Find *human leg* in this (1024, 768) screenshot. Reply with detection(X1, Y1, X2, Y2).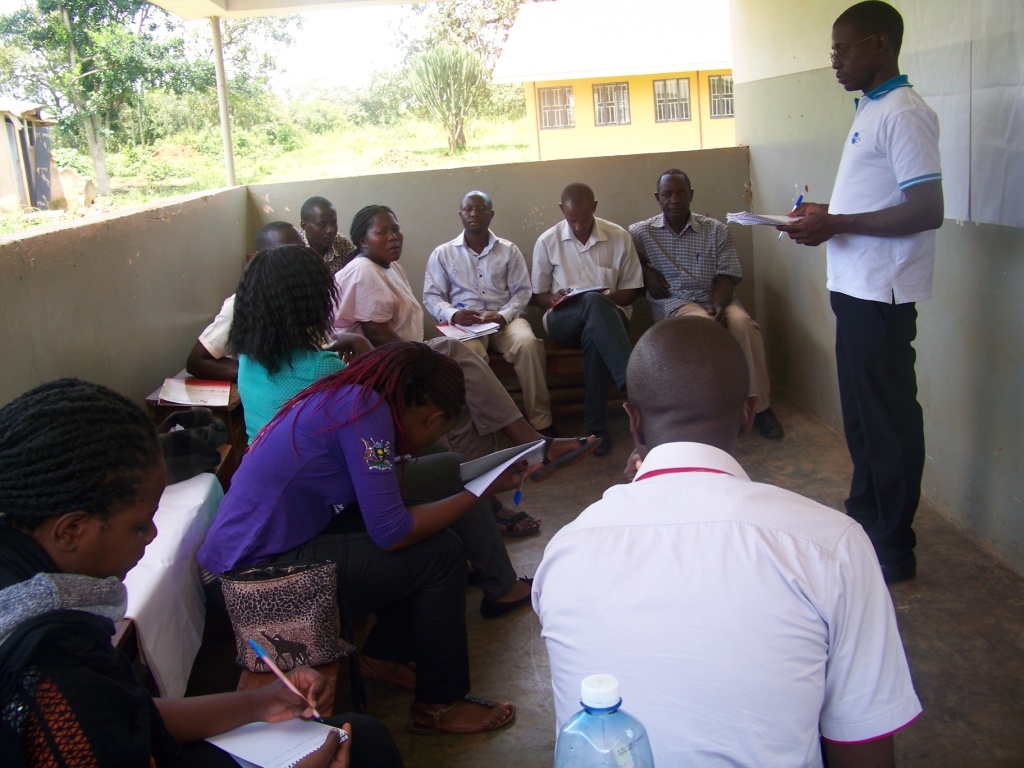
detection(841, 252, 924, 587).
